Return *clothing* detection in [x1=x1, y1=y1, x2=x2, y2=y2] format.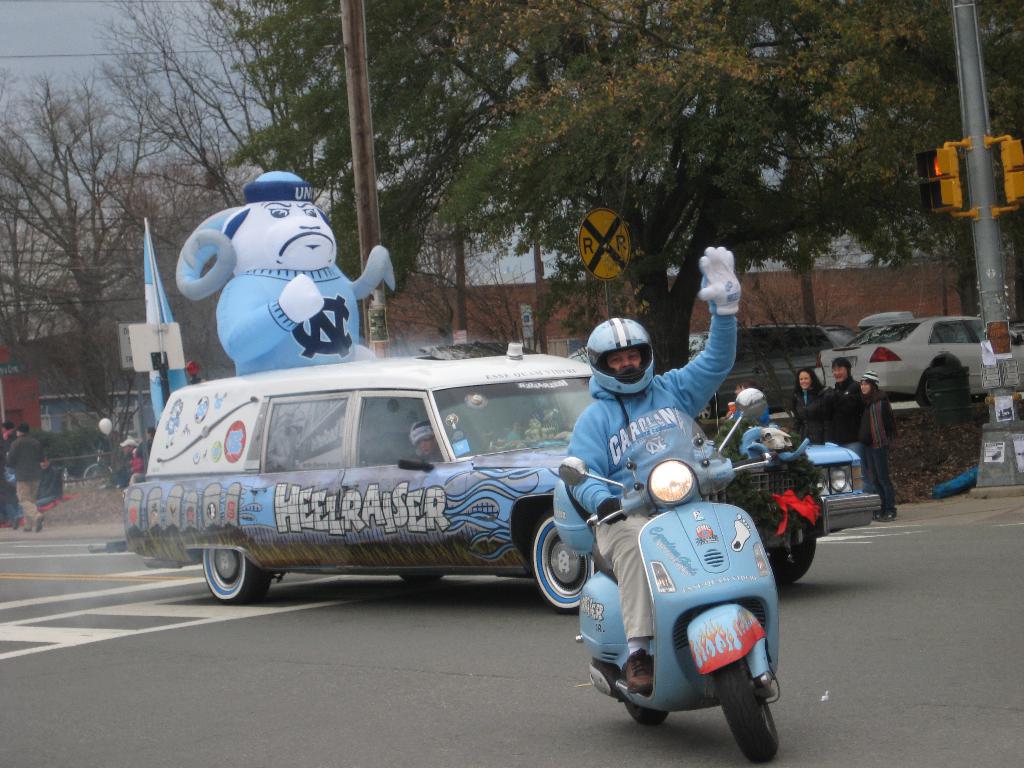
[x1=863, y1=388, x2=890, y2=515].
